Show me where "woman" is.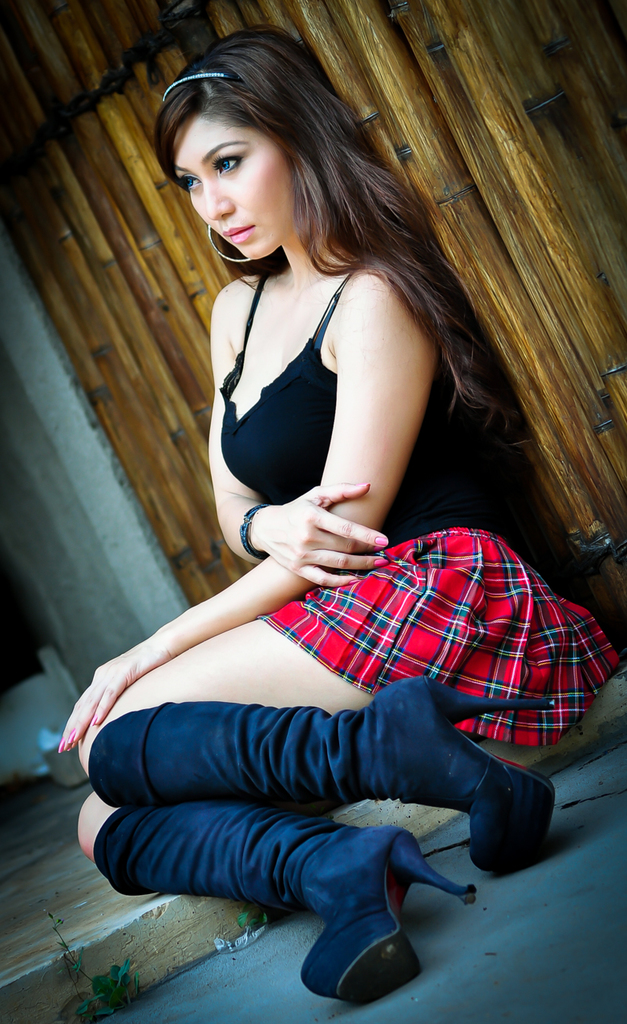
"woman" is at detection(88, 30, 578, 1023).
